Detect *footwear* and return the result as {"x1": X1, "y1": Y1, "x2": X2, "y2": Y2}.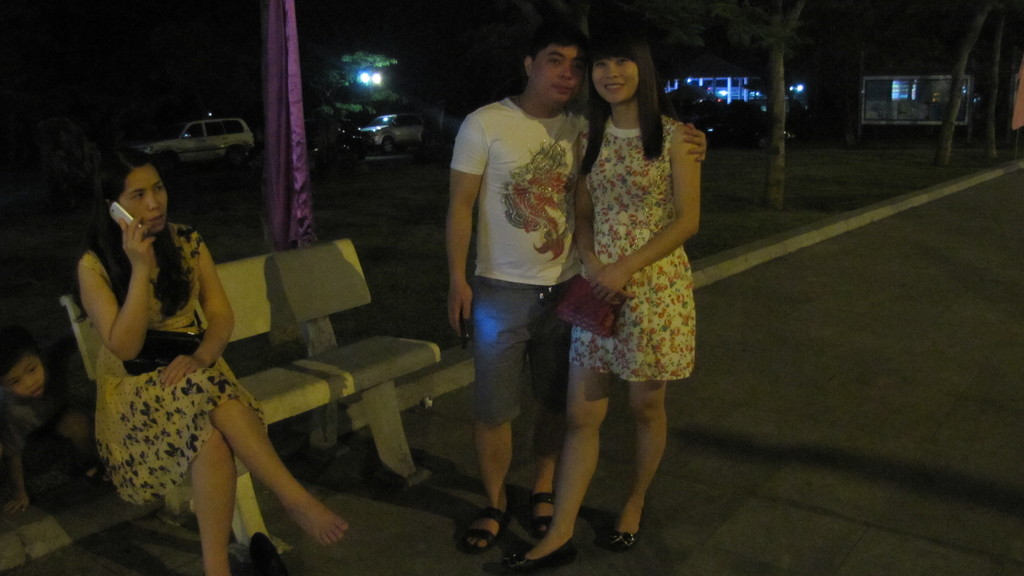
{"x1": 503, "y1": 536, "x2": 571, "y2": 574}.
